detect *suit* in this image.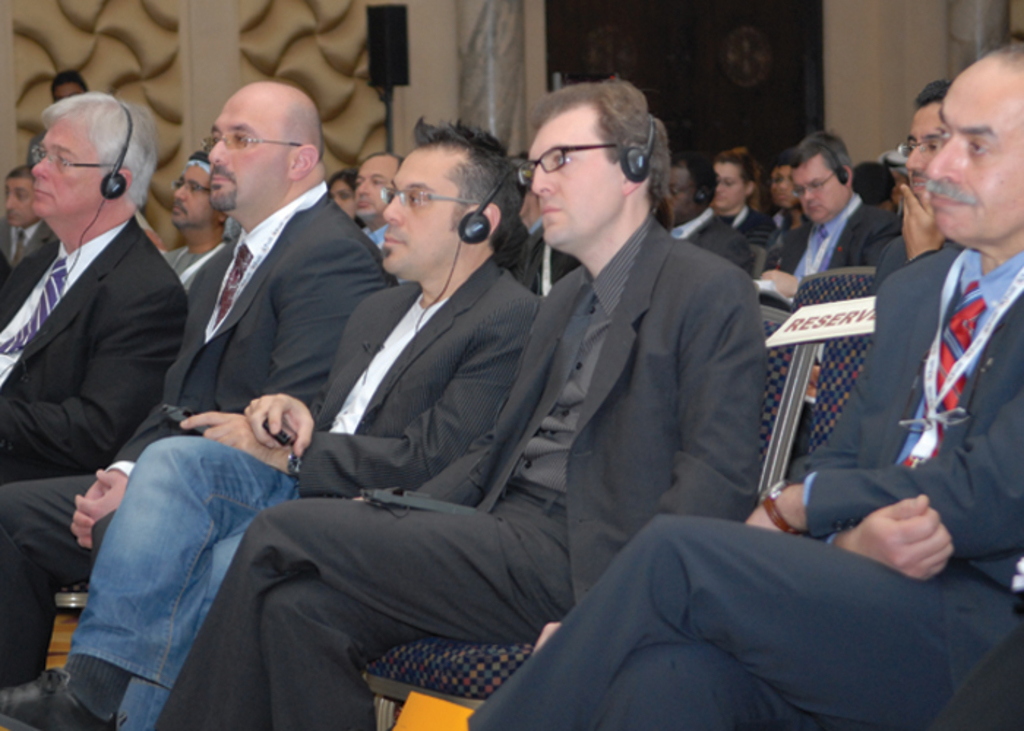
Detection: x1=456 y1=237 x2=1023 y2=730.
